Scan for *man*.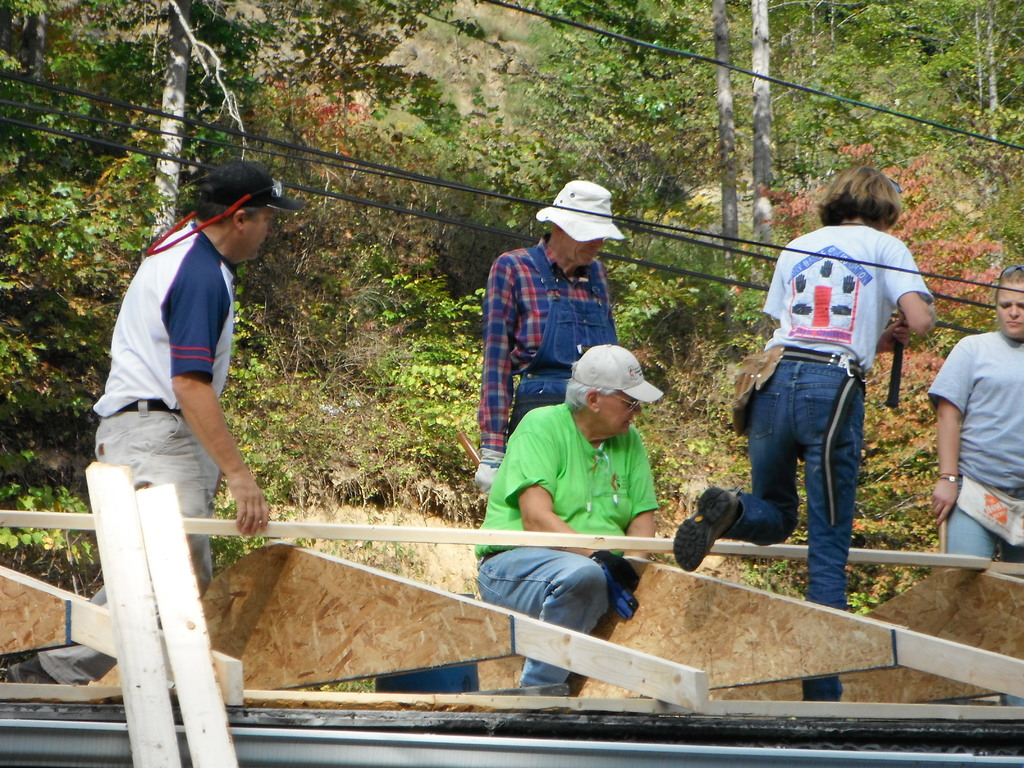
Scan result: select_region(477, 180, 621, 493).
